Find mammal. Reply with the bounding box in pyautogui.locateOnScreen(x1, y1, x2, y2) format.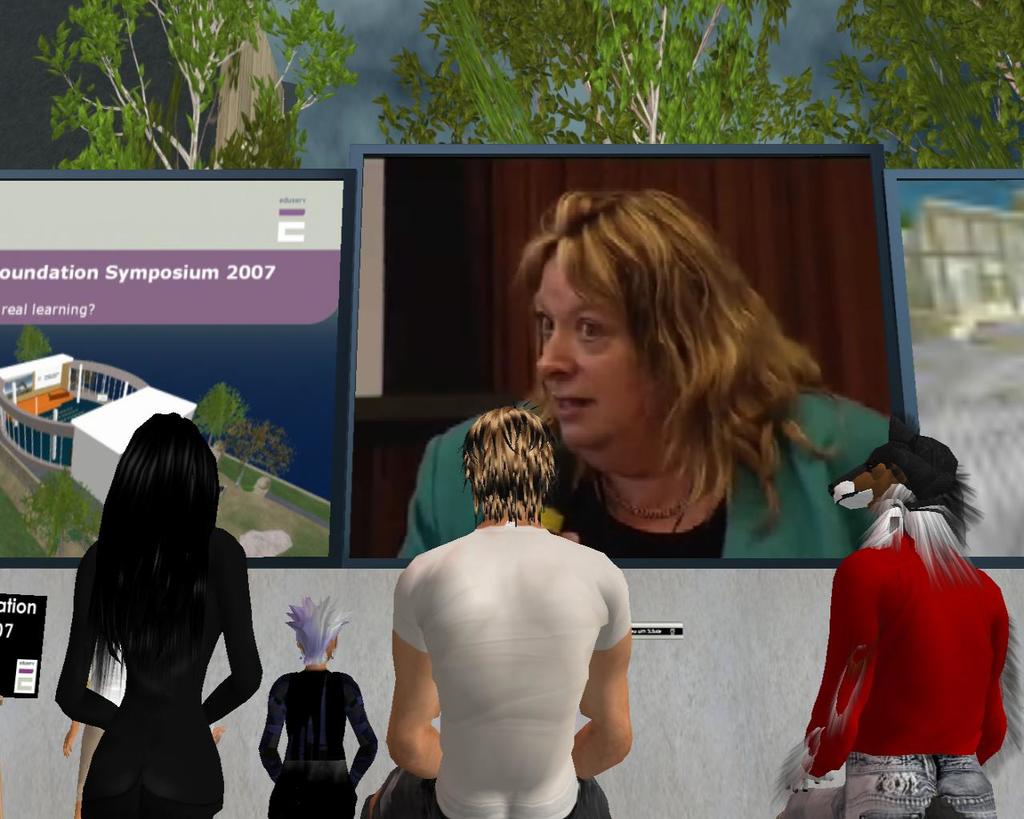
pyautogui.locateOnScreen(254, 594, 381, 818).
